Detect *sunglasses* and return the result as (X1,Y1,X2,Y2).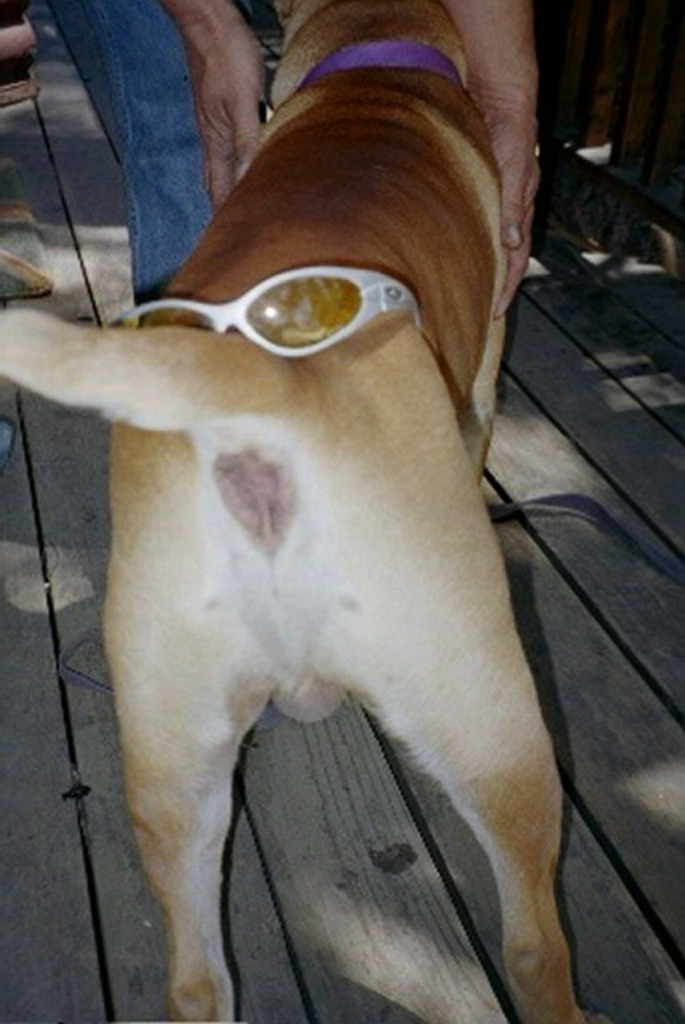
(106,264,426,354).
